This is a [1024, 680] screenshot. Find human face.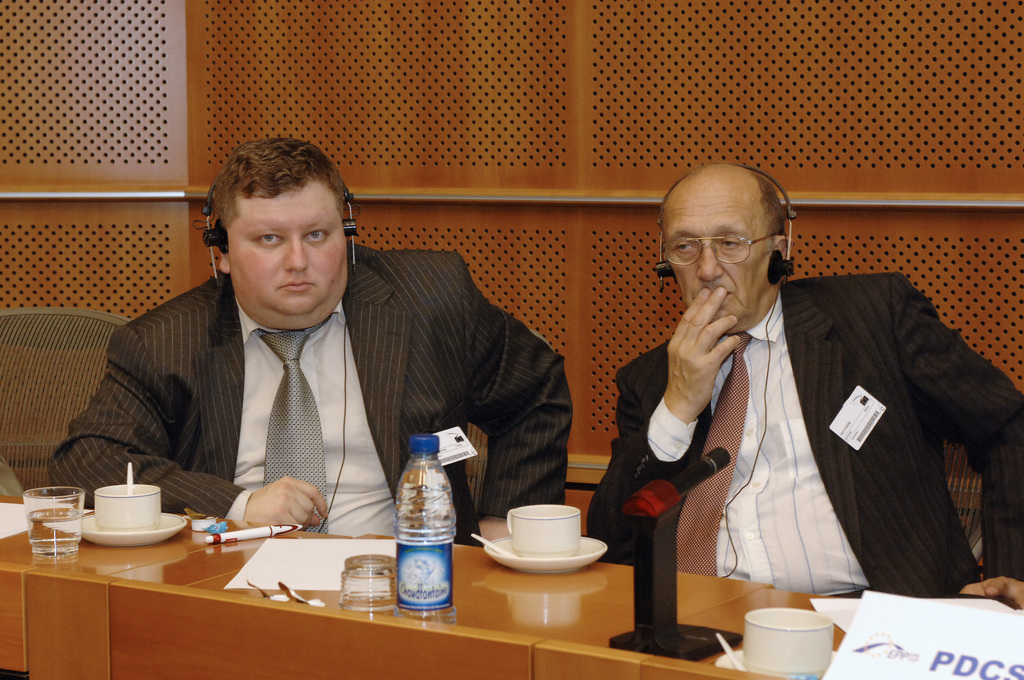
Bounding box: bbox=(666, 190, 767, 333).
